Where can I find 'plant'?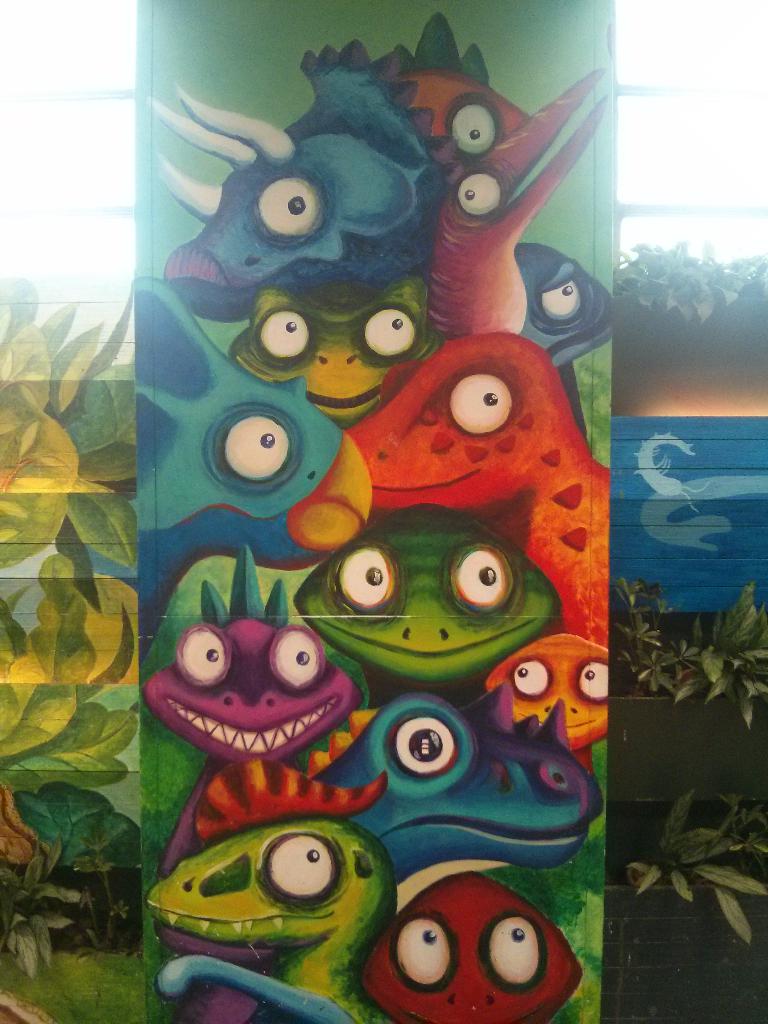
You can find it at pyautogui.locateOnScreen(607, 566, 675, 684).
